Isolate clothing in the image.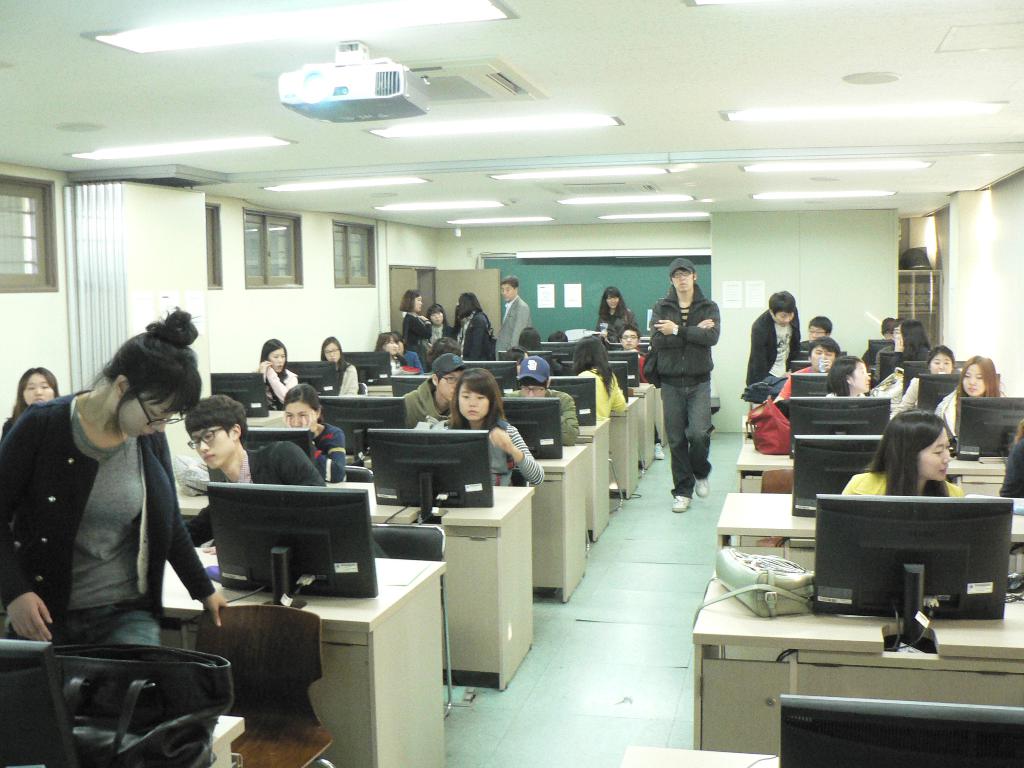
Isolated region: (258, 360, 295, 399).
